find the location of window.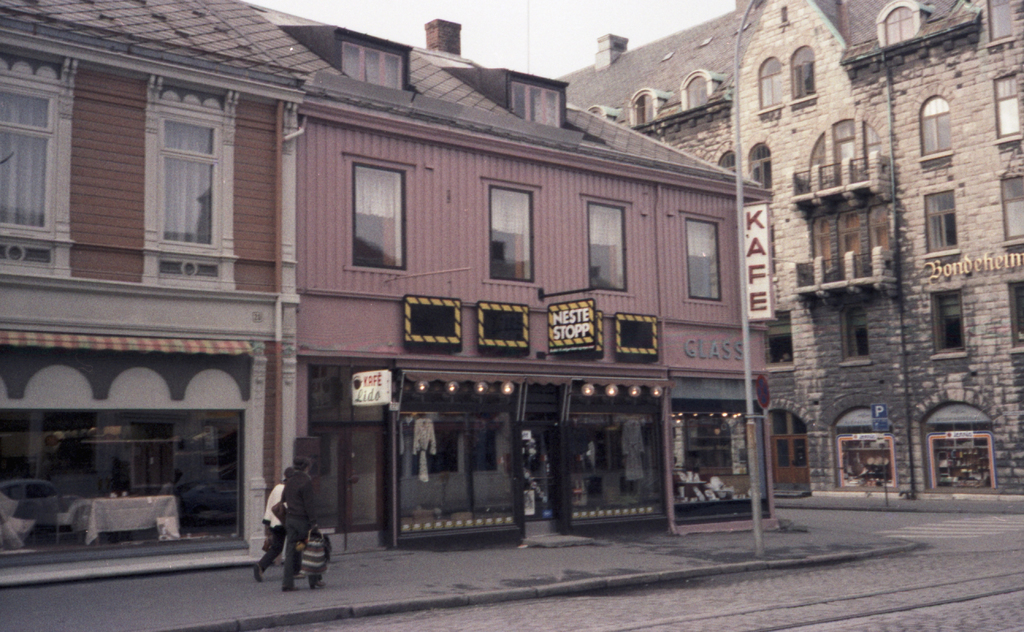
Location: <bbox>759, 56, 784, 122</bbox>.
